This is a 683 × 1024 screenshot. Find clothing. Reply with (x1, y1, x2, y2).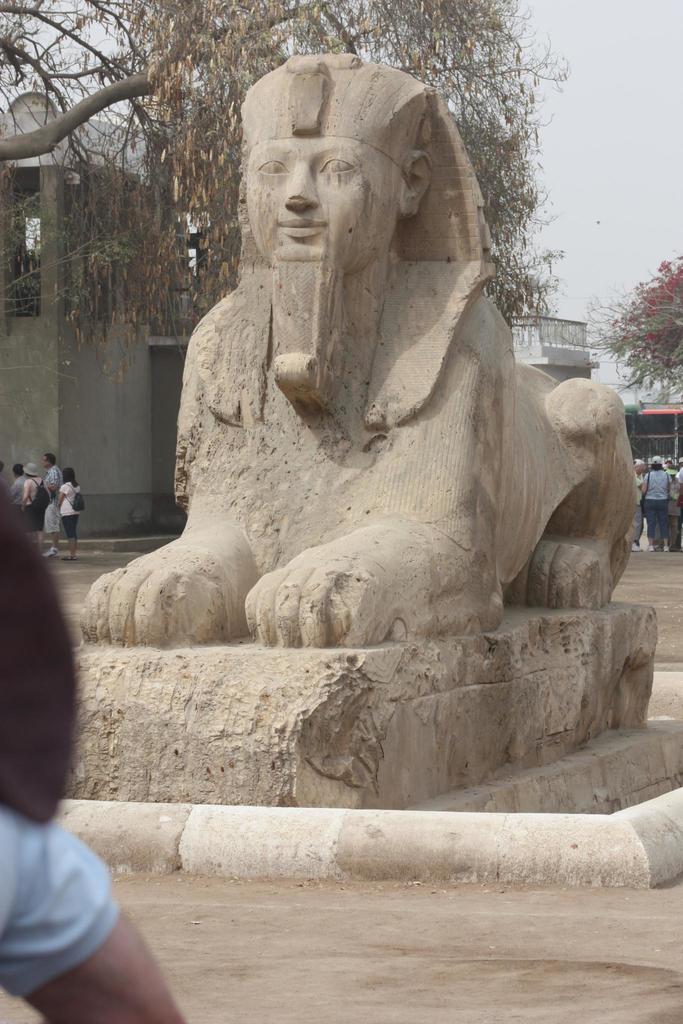
(62, 480, 81, 543).
